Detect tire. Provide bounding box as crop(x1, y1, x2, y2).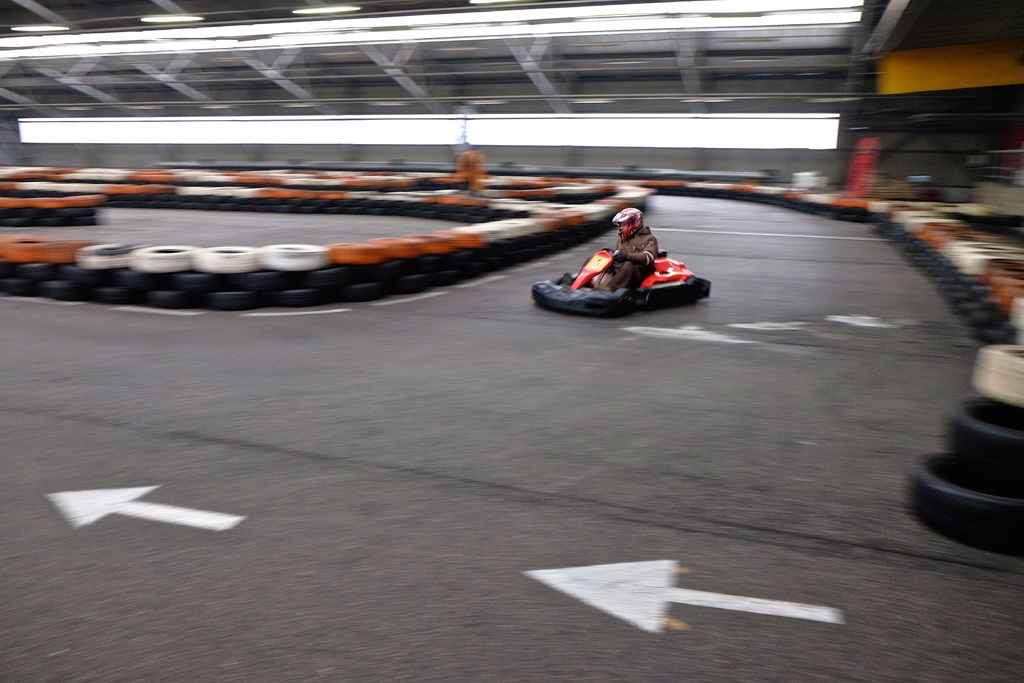
crop(902, 449, 1022, 557).
